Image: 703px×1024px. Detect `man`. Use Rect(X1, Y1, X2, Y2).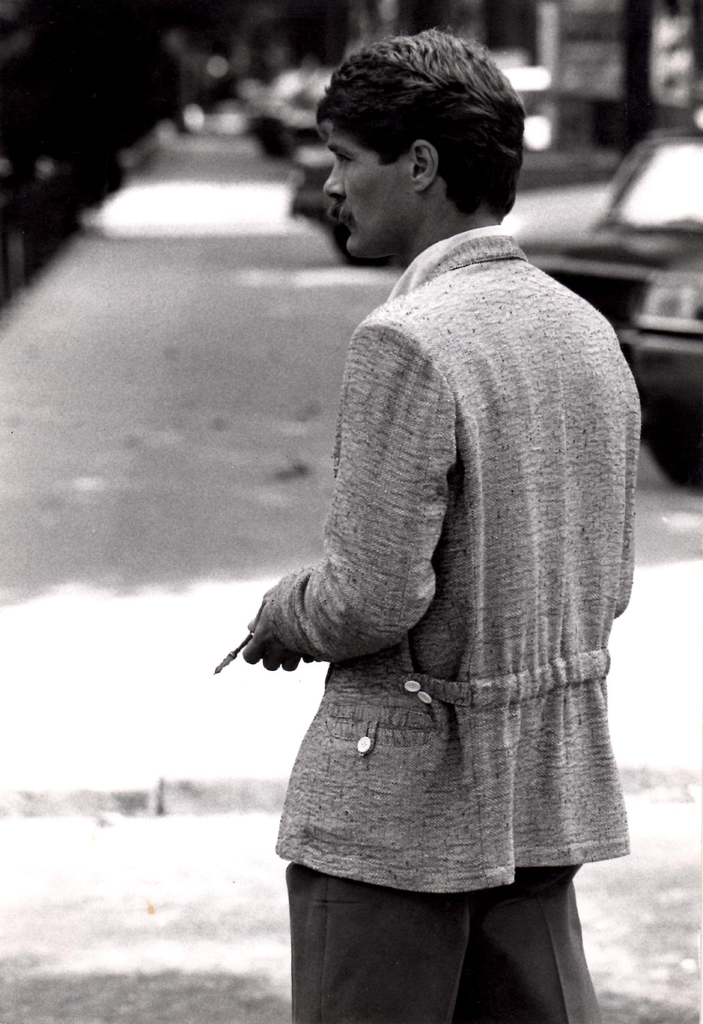
Rect(213, 24, 650, 984).
